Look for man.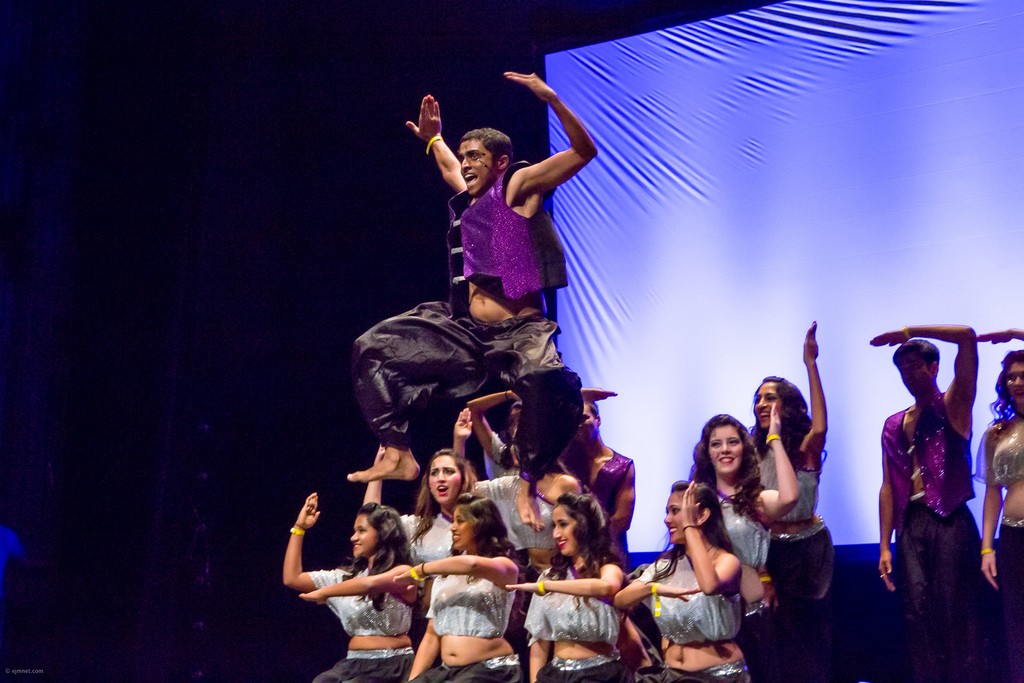
Found: 883 308 999 670.
